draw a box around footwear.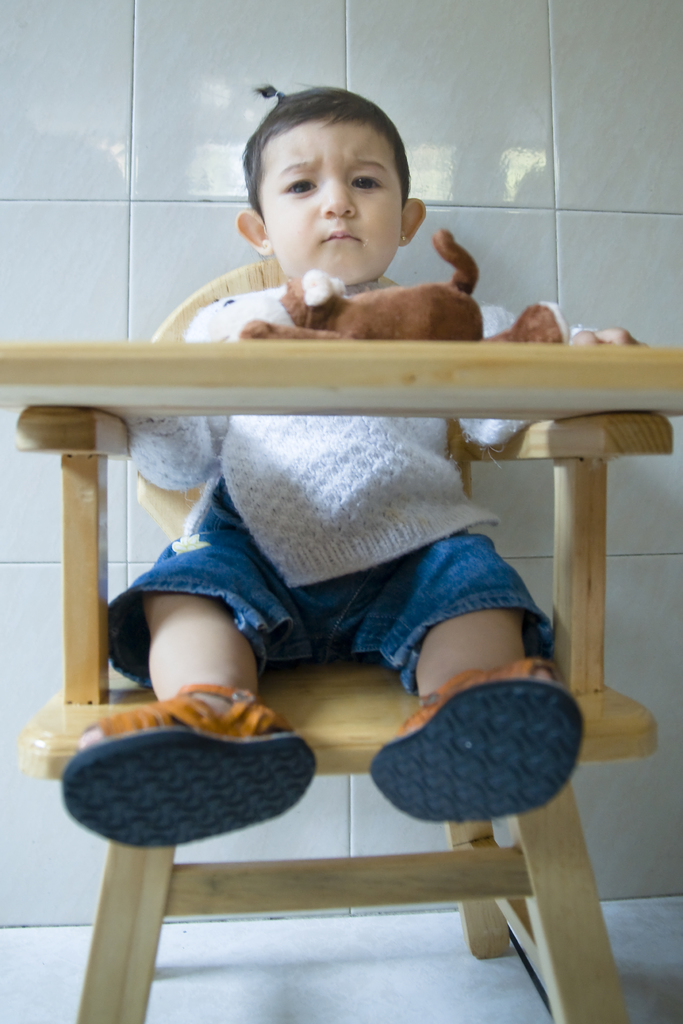
crop(54, 676, 320, 852).
